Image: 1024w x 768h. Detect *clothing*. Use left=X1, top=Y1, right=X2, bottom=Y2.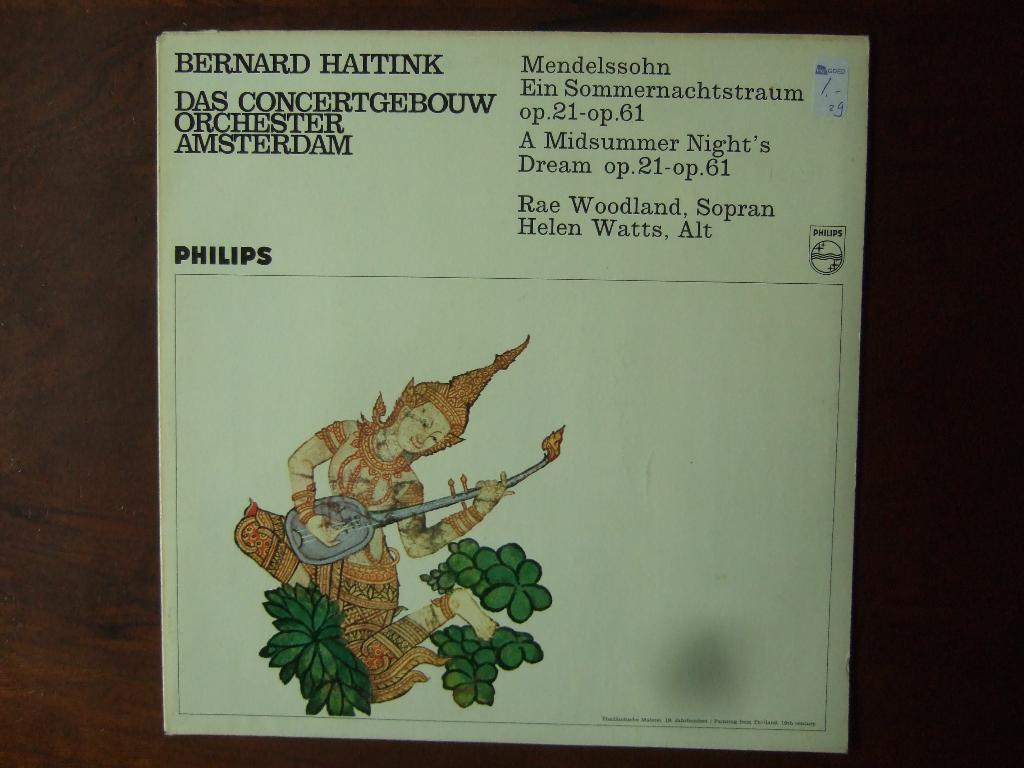
left=242, top=423, right=460, bottom=710.
